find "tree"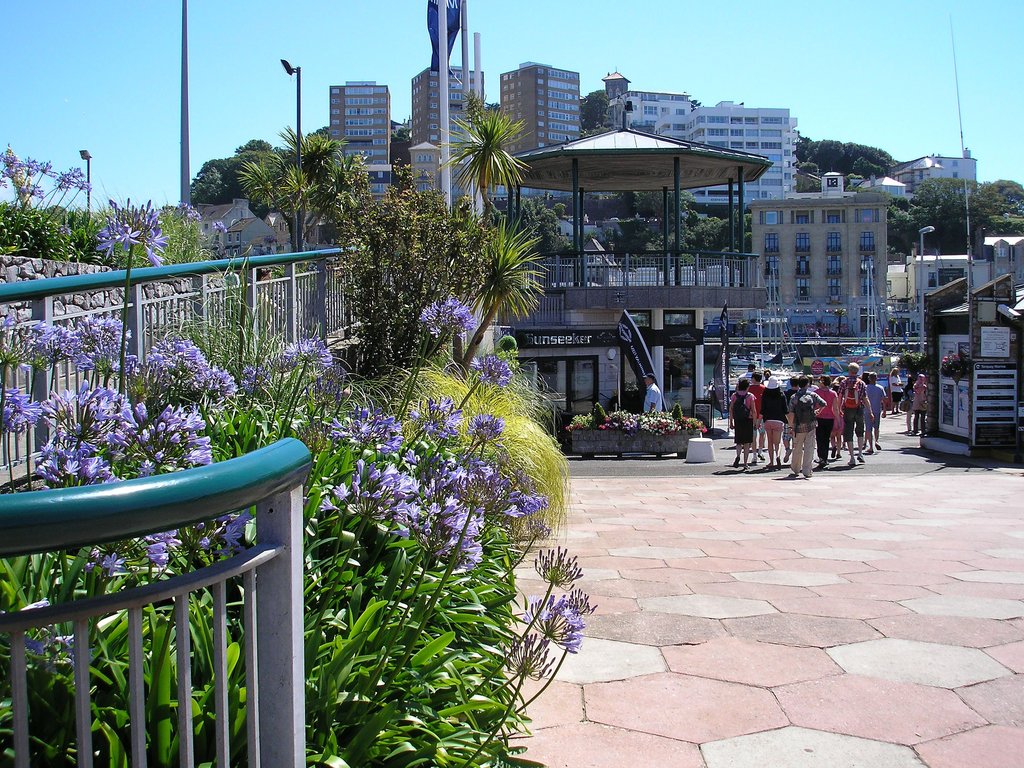
{"left": 499, "top": 197, "right": 567, "bottom": 250}
